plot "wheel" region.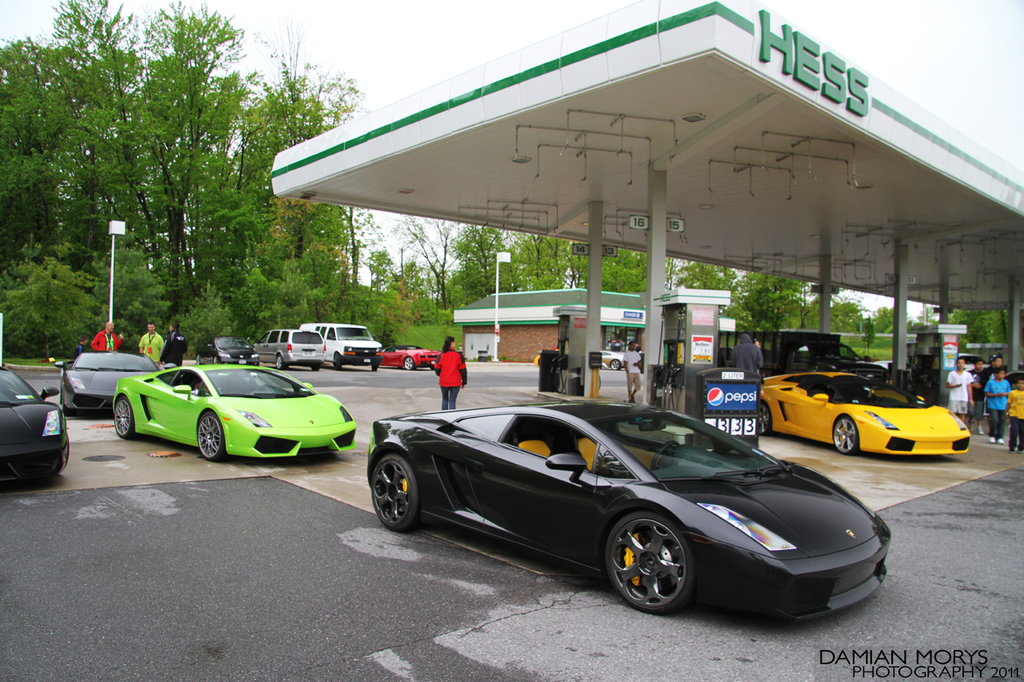
Plotted at bbox=(370, 365, 382, 373).
